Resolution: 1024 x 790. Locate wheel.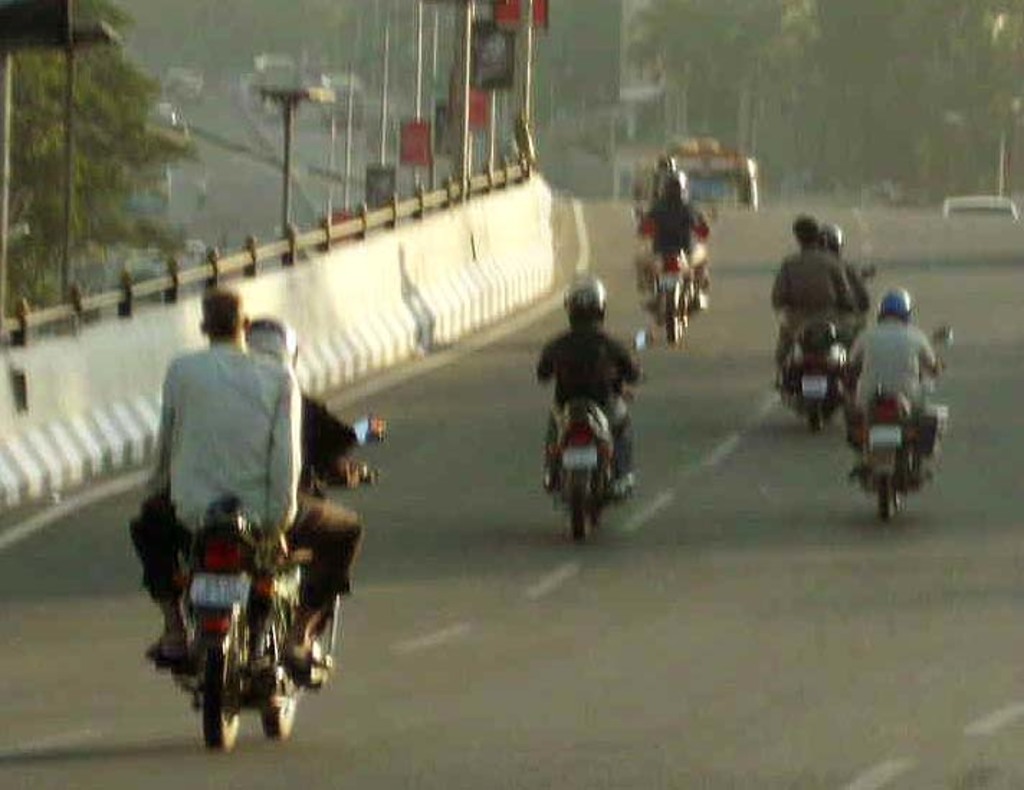
(260, 600, 298, 740).
